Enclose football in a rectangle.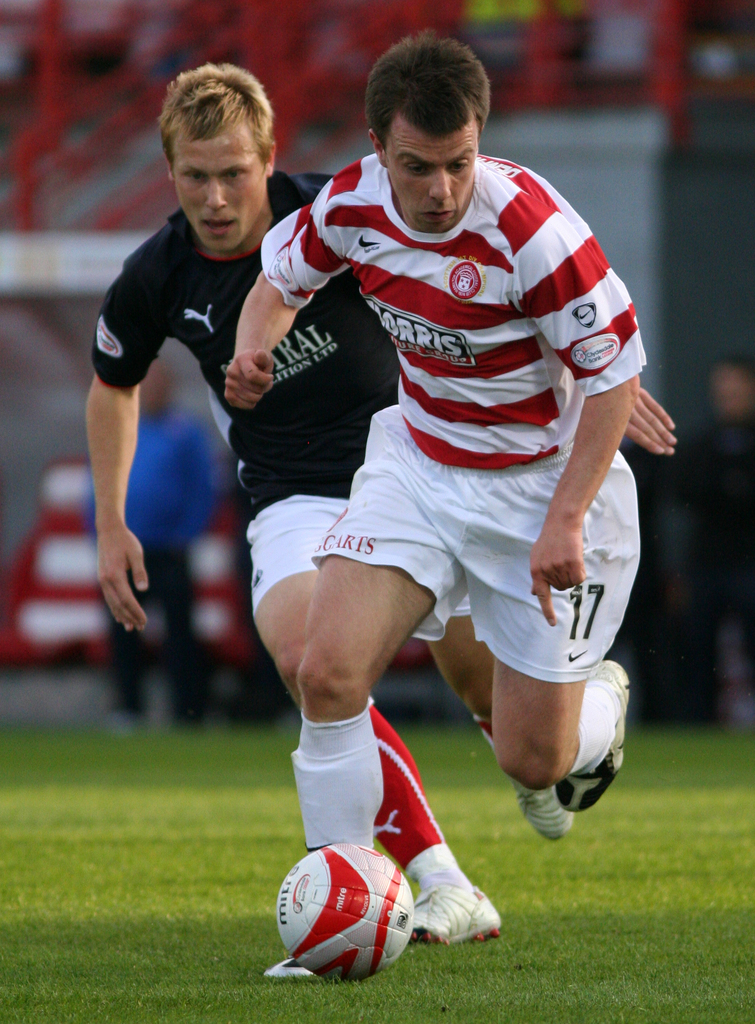
BBox(273, 839, 416, 982).
